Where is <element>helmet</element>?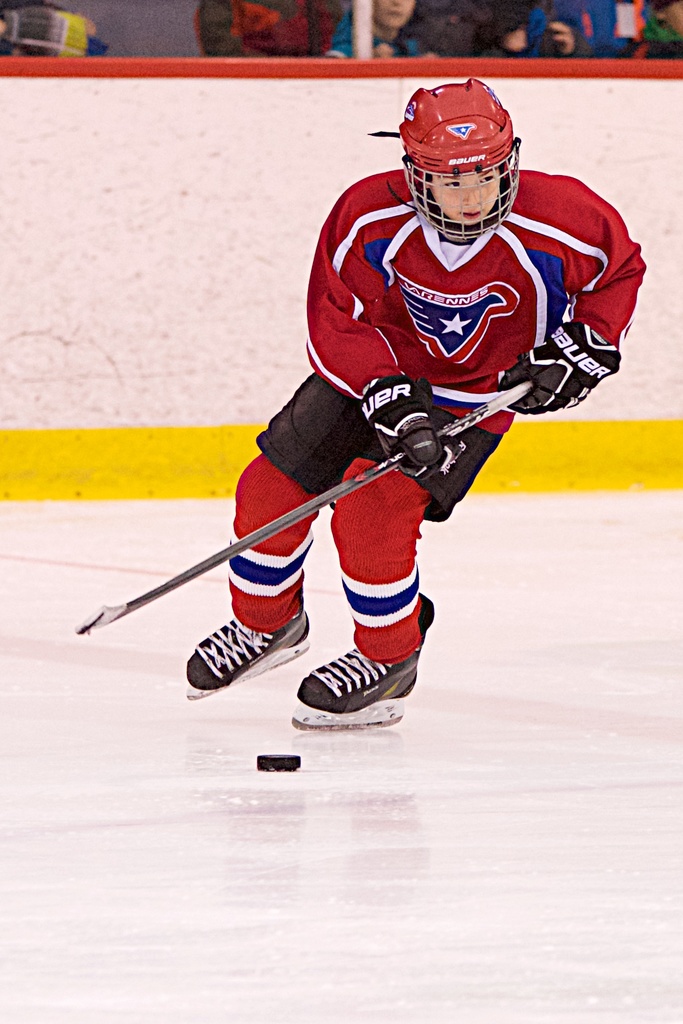
box(406, 90, 523, 228).
